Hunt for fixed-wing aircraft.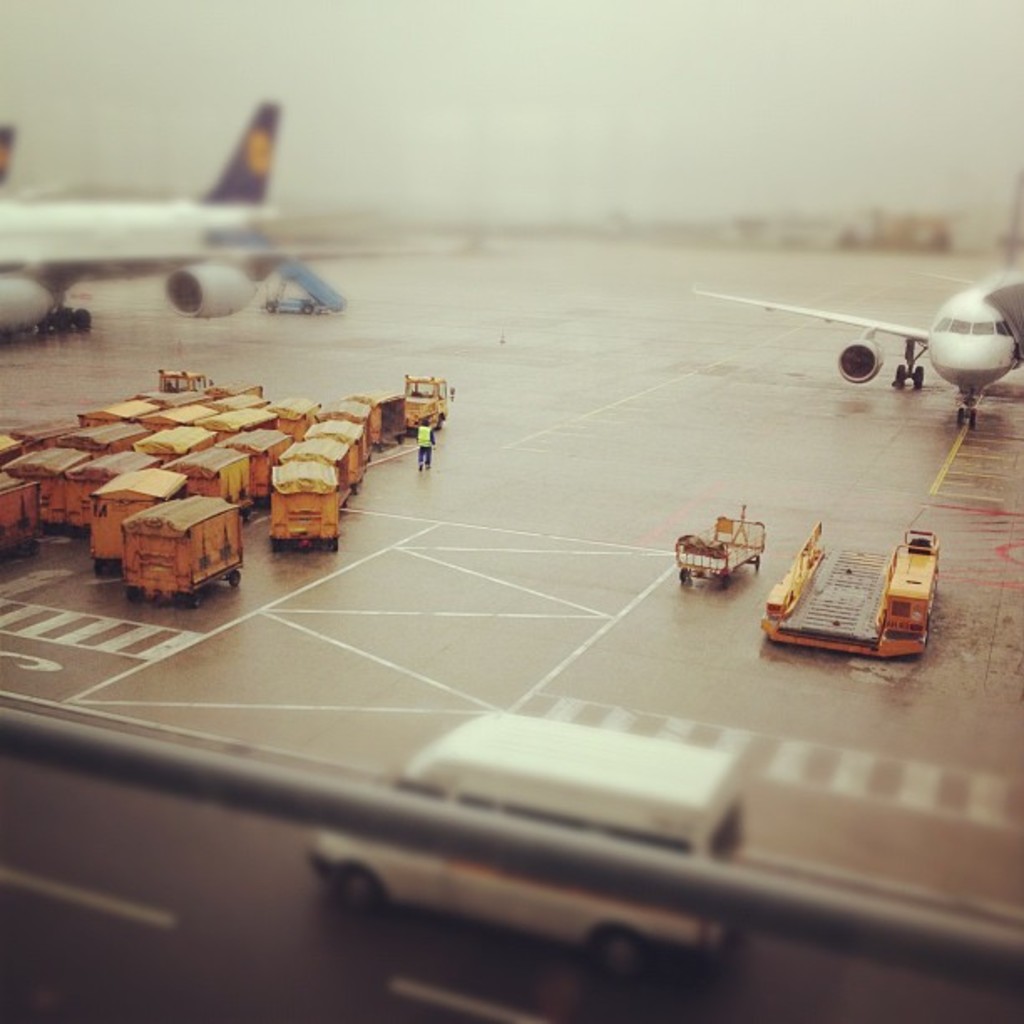
Hunted down at l=0, t=100, r=330, b=338.
